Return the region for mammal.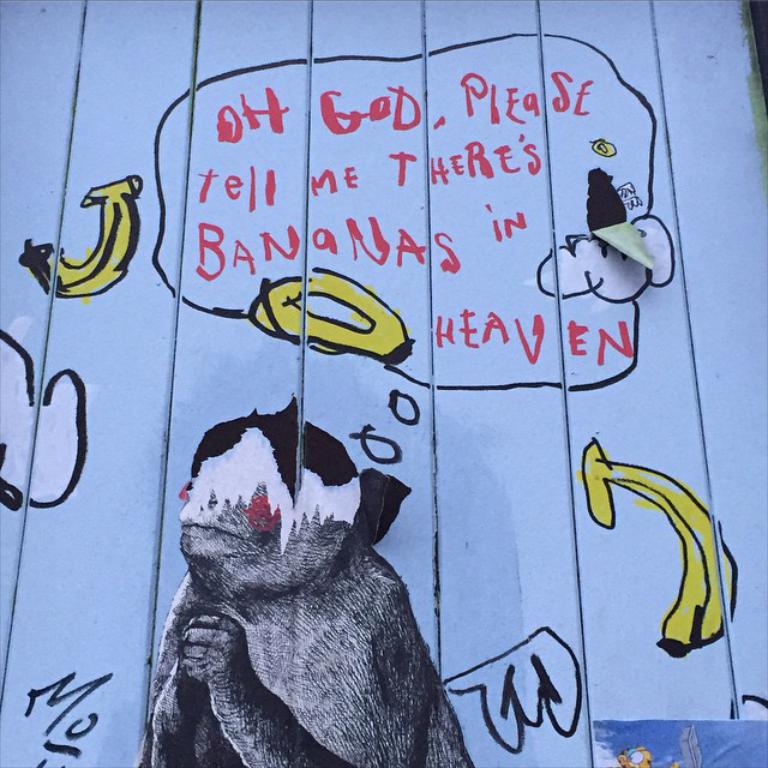
l=142, t=482, r=482, b=749.
